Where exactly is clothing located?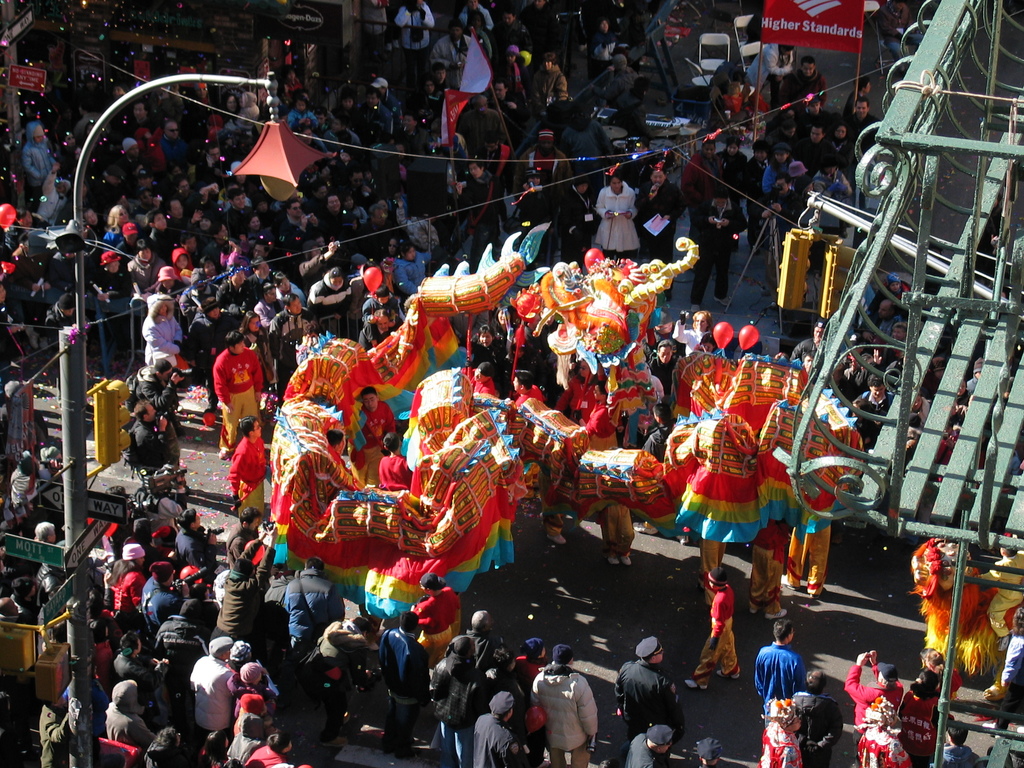
Its bounding box is box(459, 166, 508, 262).
